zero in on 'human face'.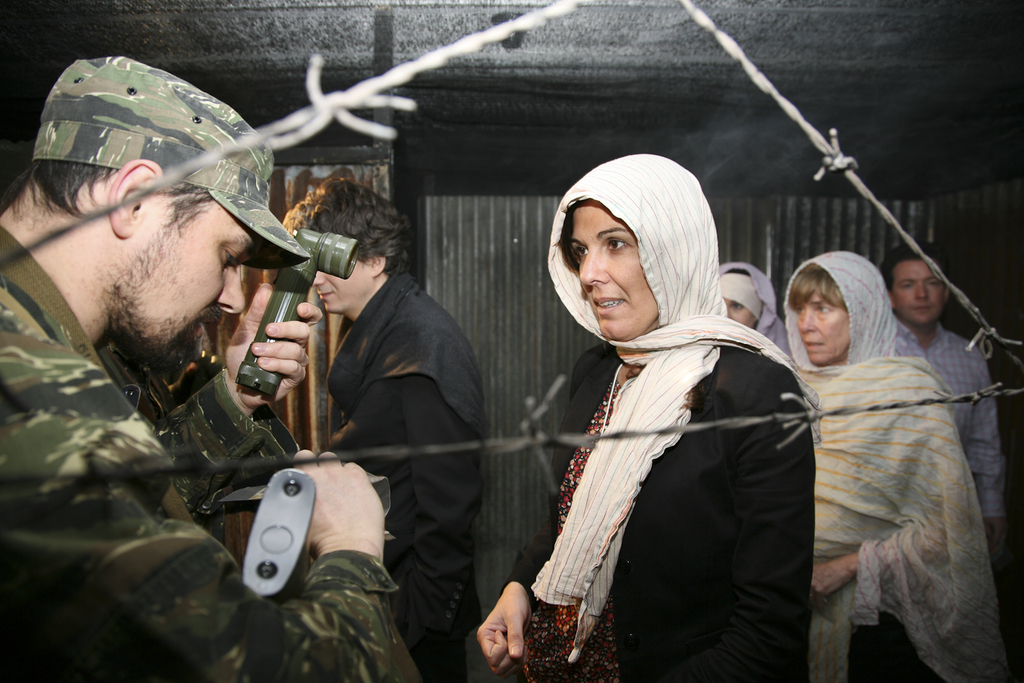
Zeroed in: 890 260 945 322.
